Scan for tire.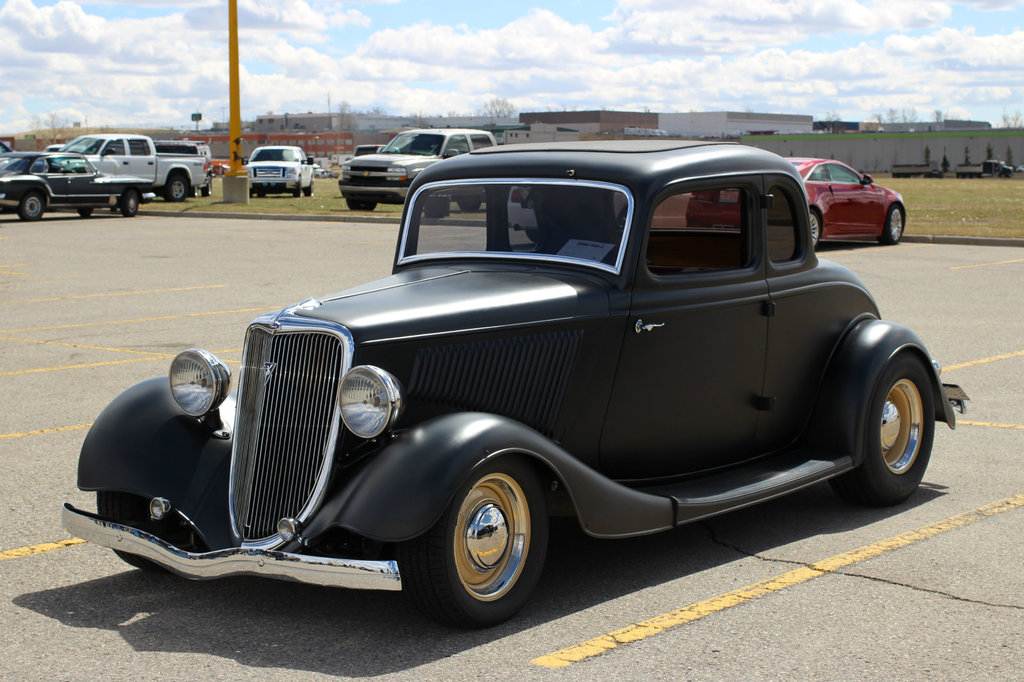
Scan result: bbox=(349, 198, 378, 210).
